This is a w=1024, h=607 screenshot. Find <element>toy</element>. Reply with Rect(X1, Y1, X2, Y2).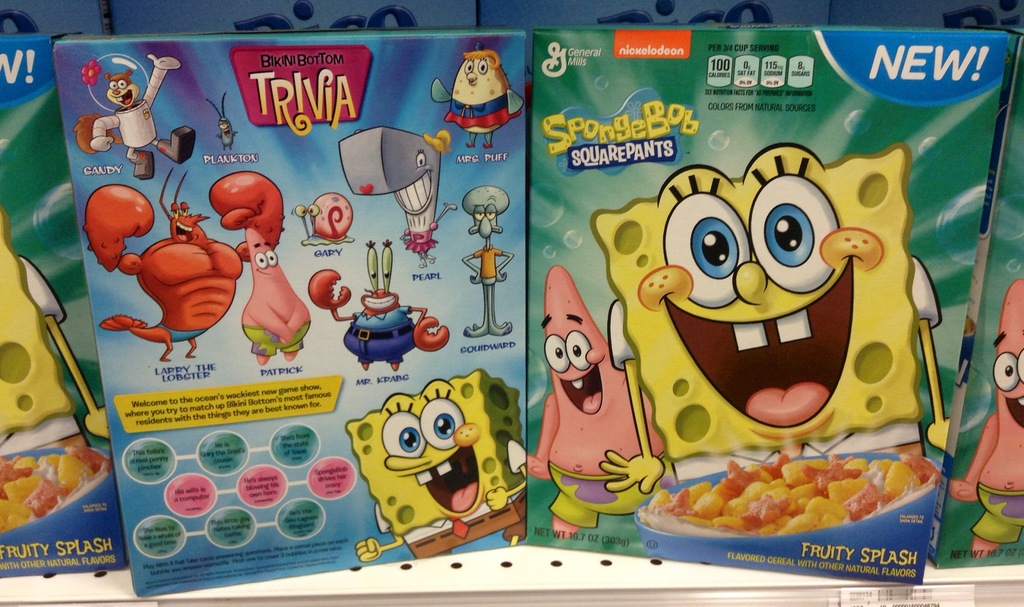
Rect(351, 371, 529, 560).
